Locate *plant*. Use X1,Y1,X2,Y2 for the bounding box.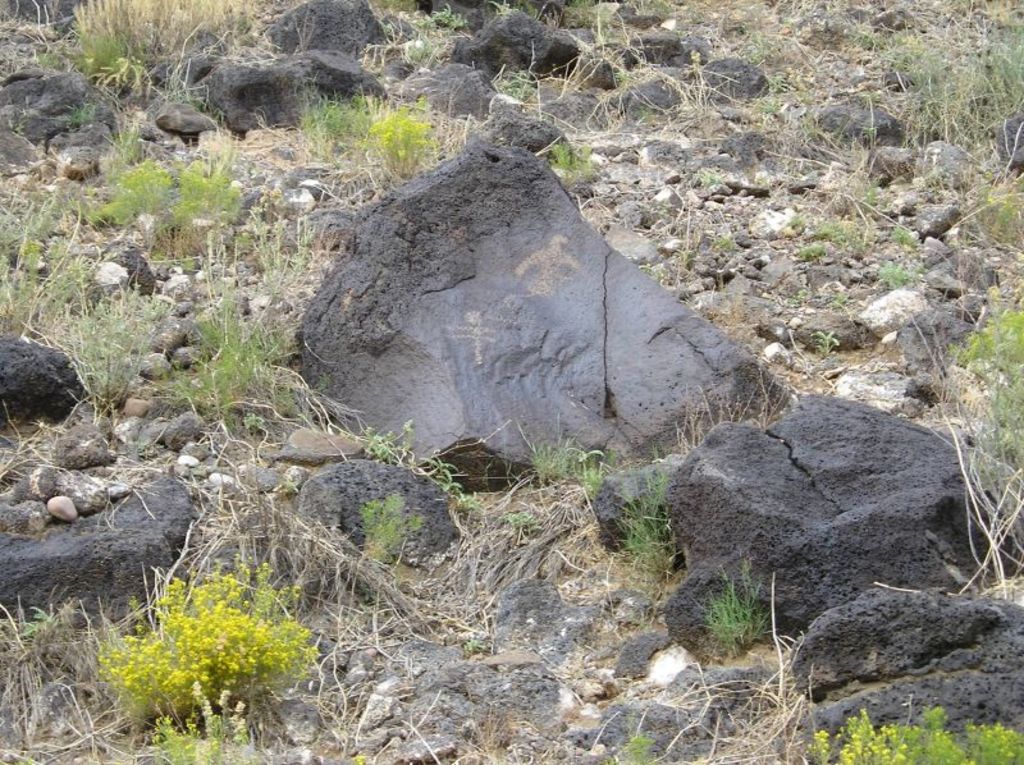
878,260,913,288.
